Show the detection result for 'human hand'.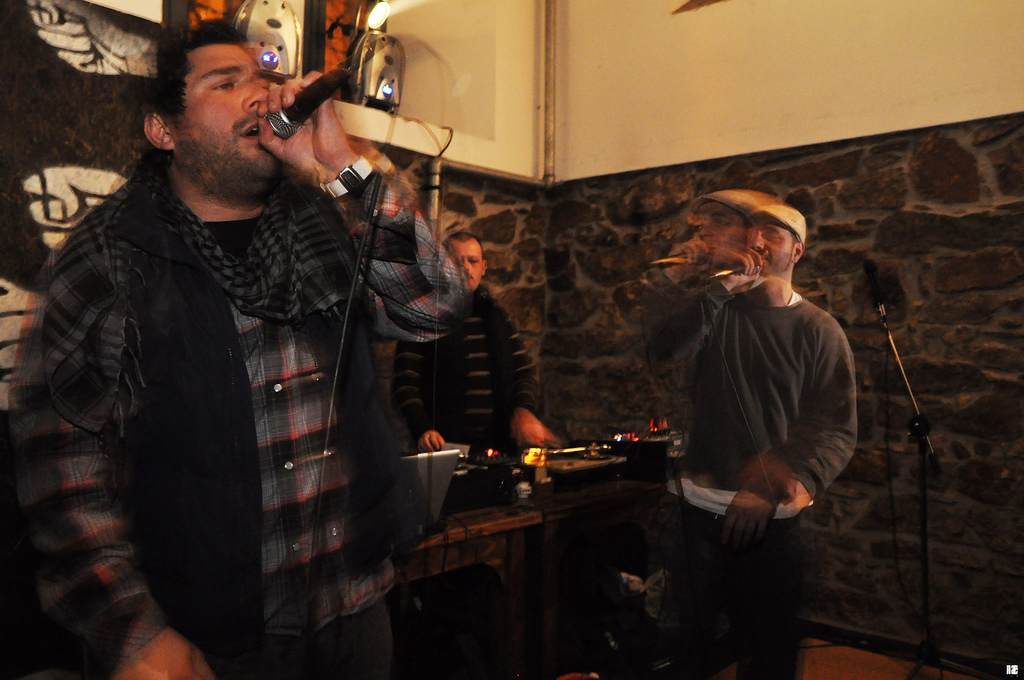
rect(116, 629, 216, 679).
